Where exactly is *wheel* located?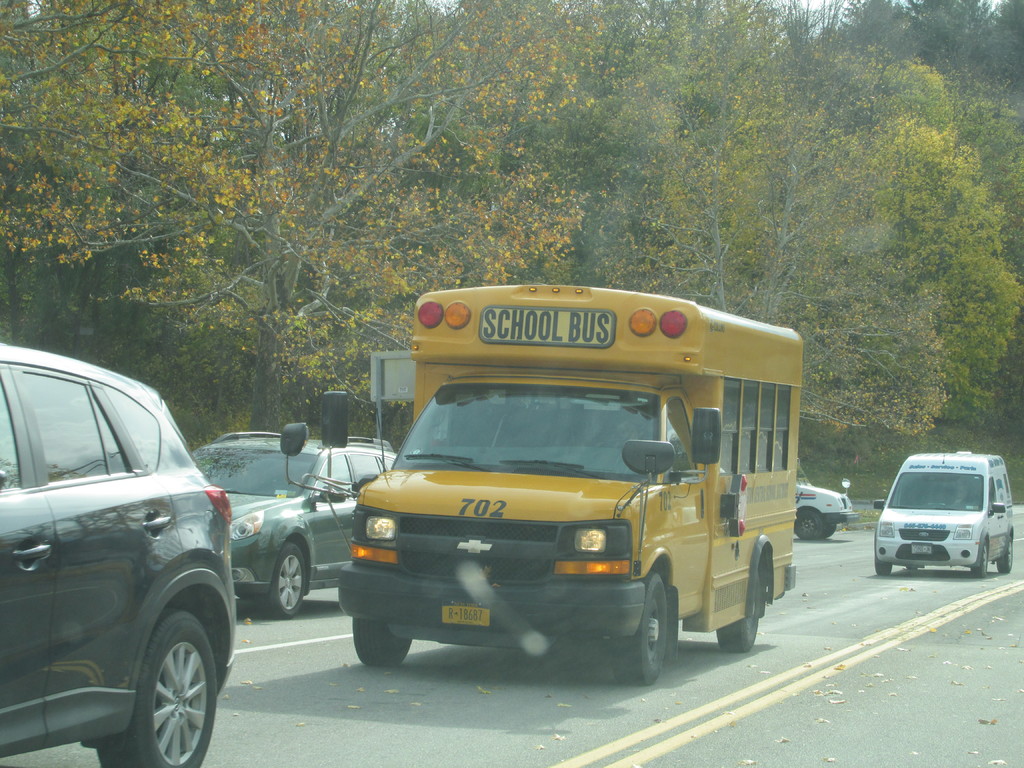
Its bounding box is [x1=872, y1=561, x2=893, y2=583].
